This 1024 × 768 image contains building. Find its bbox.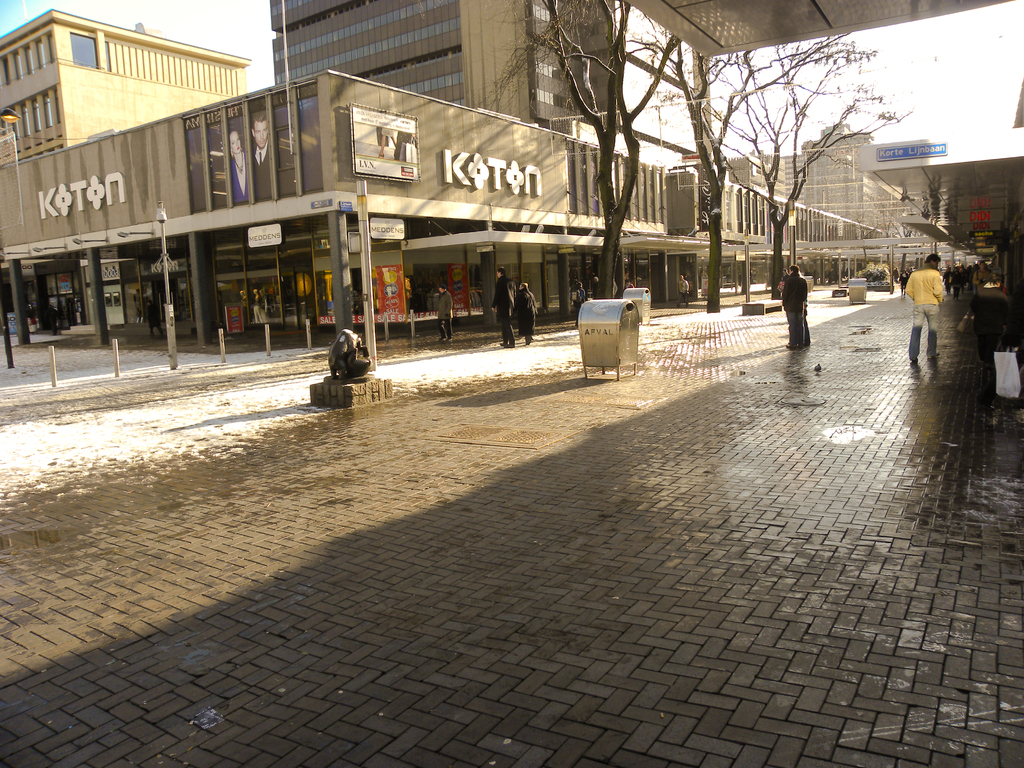
locate(665, 152, 958, 292).
